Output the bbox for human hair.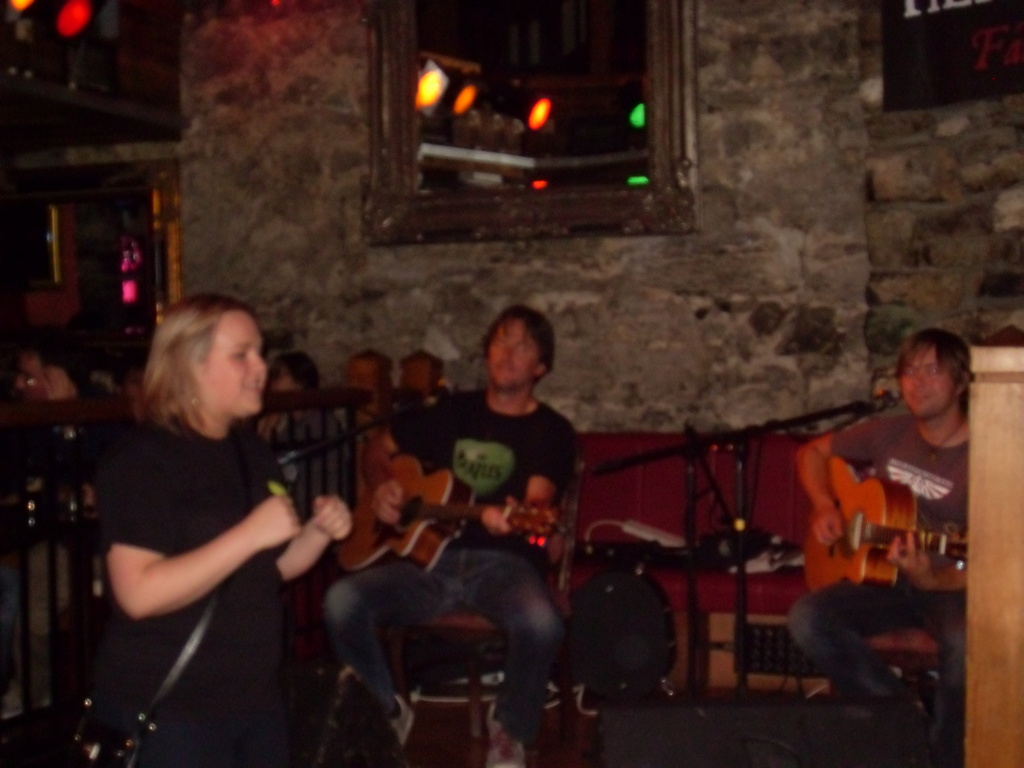
crop(481, 306, 557, 383).
